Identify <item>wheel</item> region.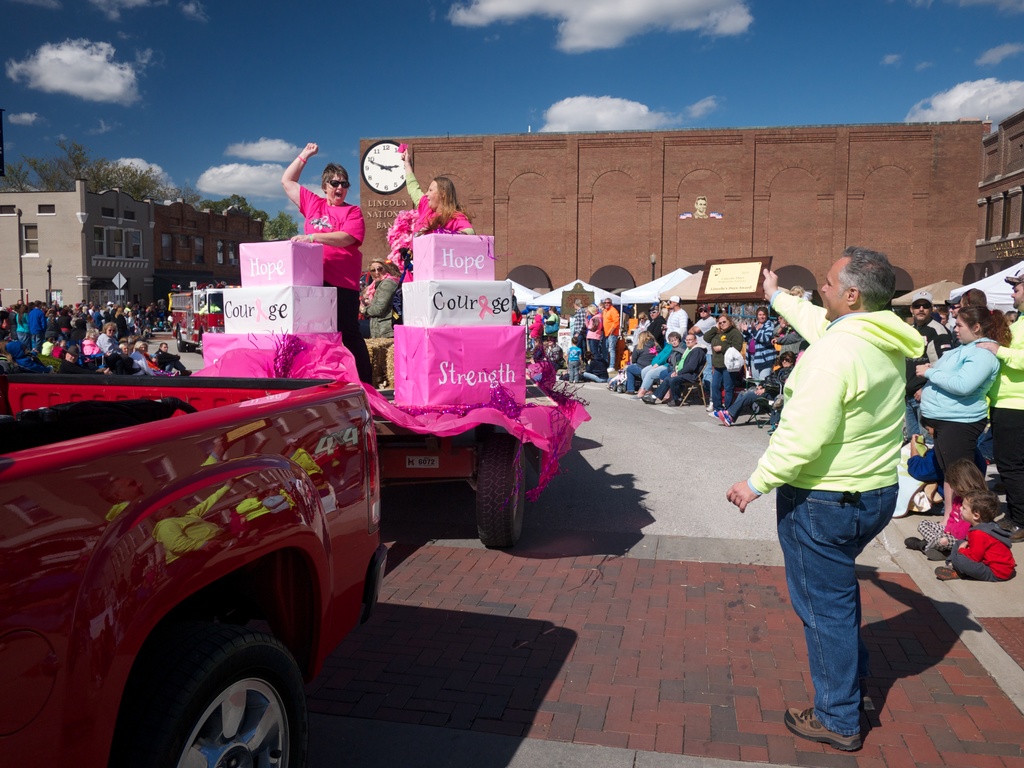
Region: x1=115, y1=620, x2=291, y2=764.
